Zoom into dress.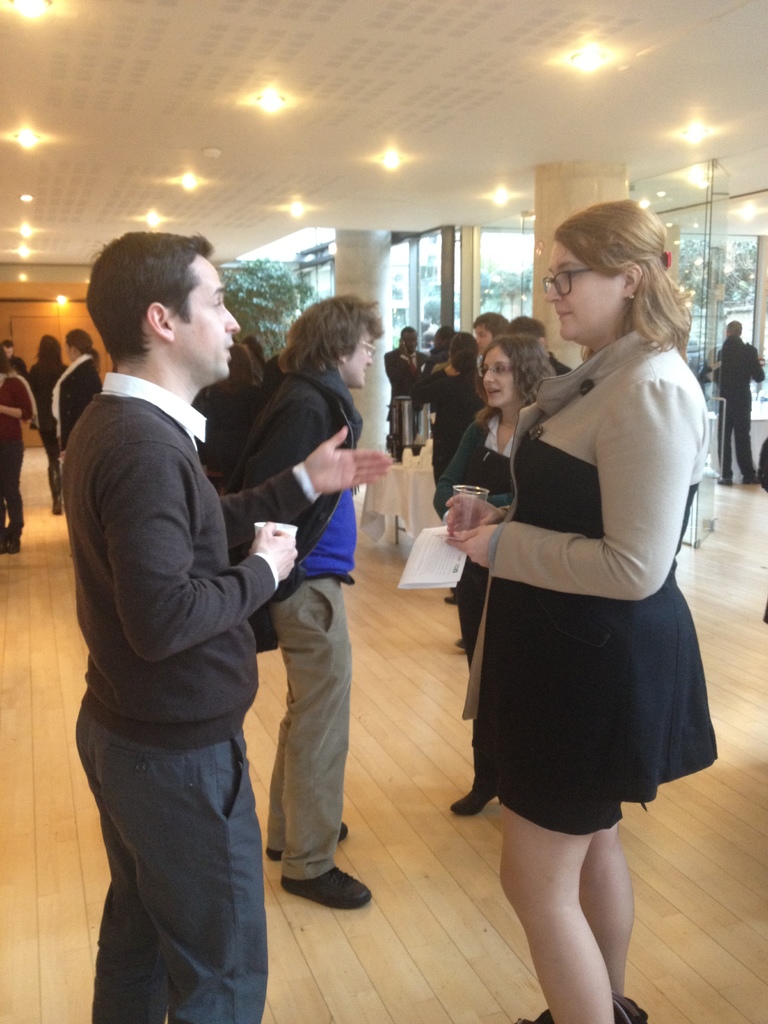
Zoom target: left=430, top=403, right=518, bottom=649.
